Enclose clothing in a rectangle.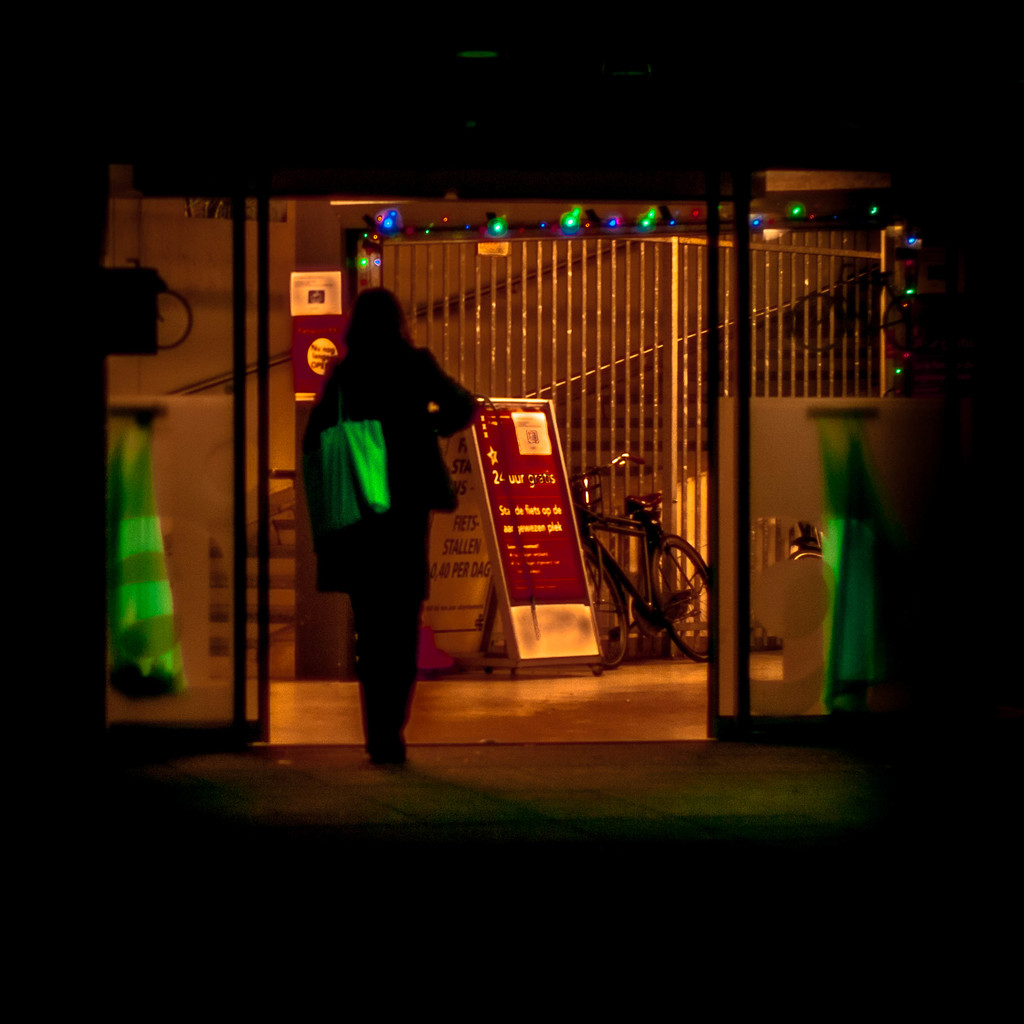
box=[317, 339, 505, 713].
